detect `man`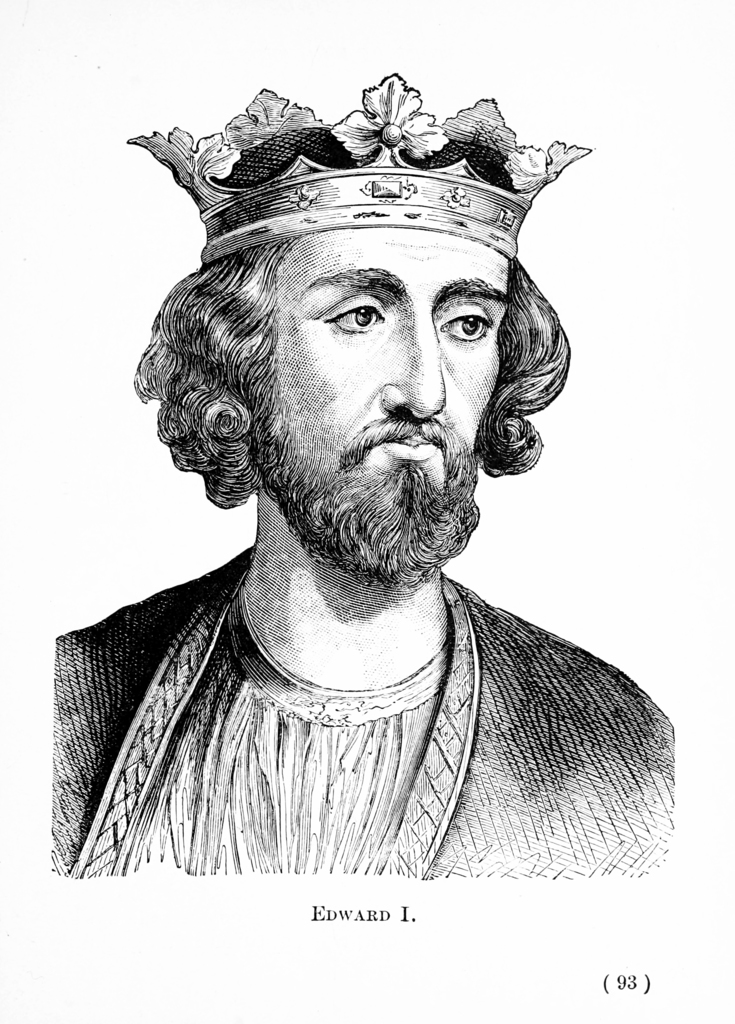
box(32, 56, 699, 912)
